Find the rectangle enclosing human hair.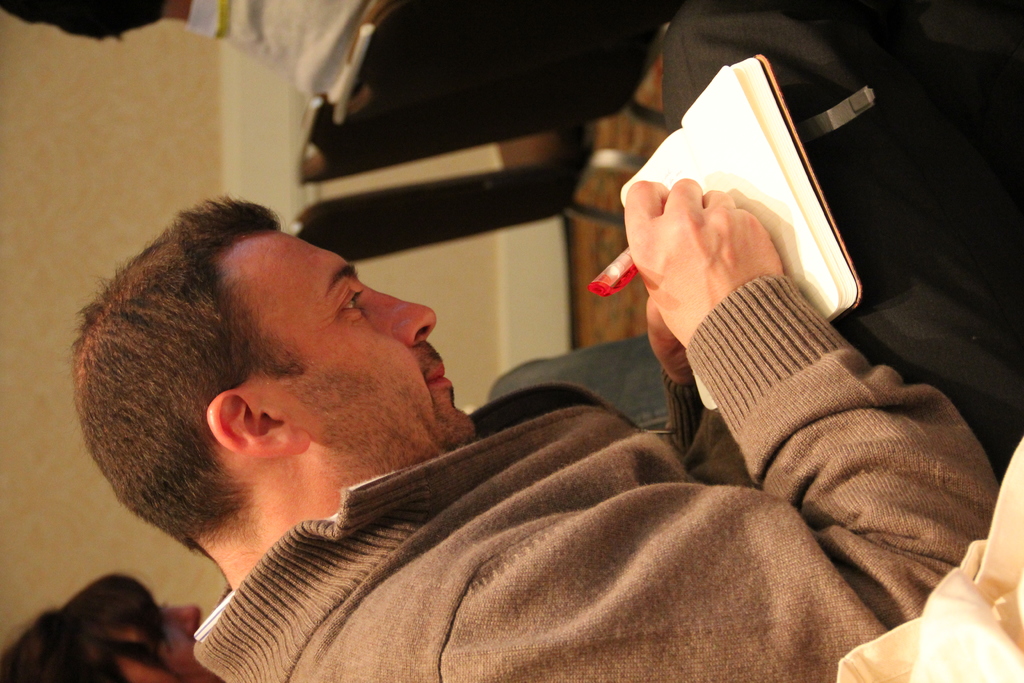
<box>0,572,193,682</box>.
